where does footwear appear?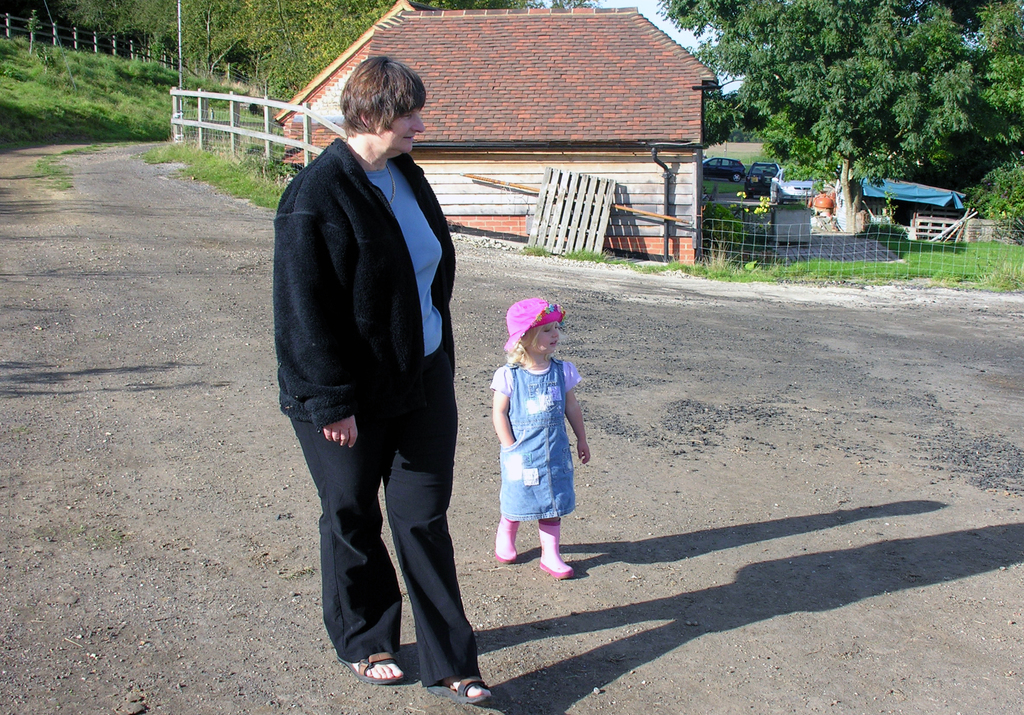
Appears at 330, 643, 408, 687.
